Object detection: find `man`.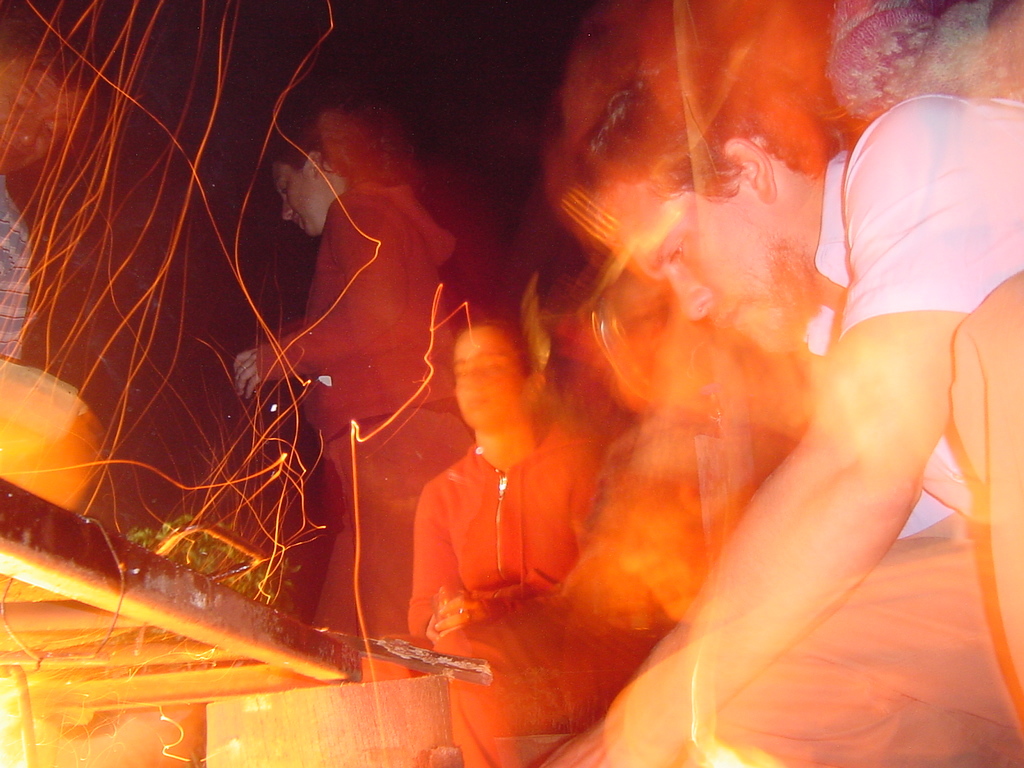
BBox(213, 89, 454, 630).
